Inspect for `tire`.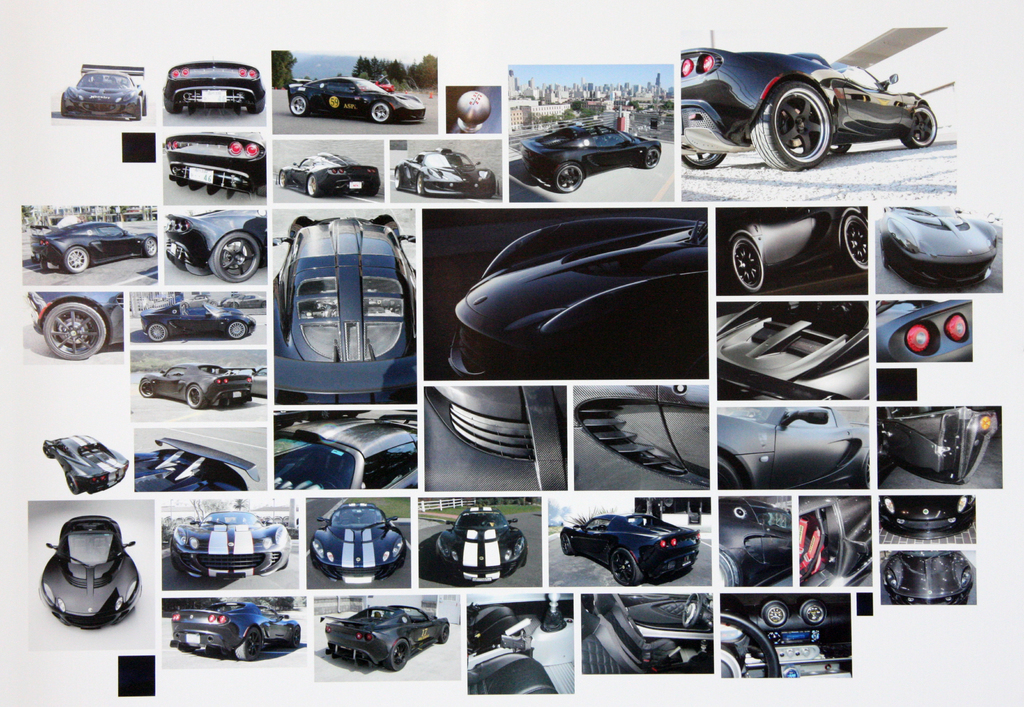
Inspection: box=[39, 301, 109, 362].
